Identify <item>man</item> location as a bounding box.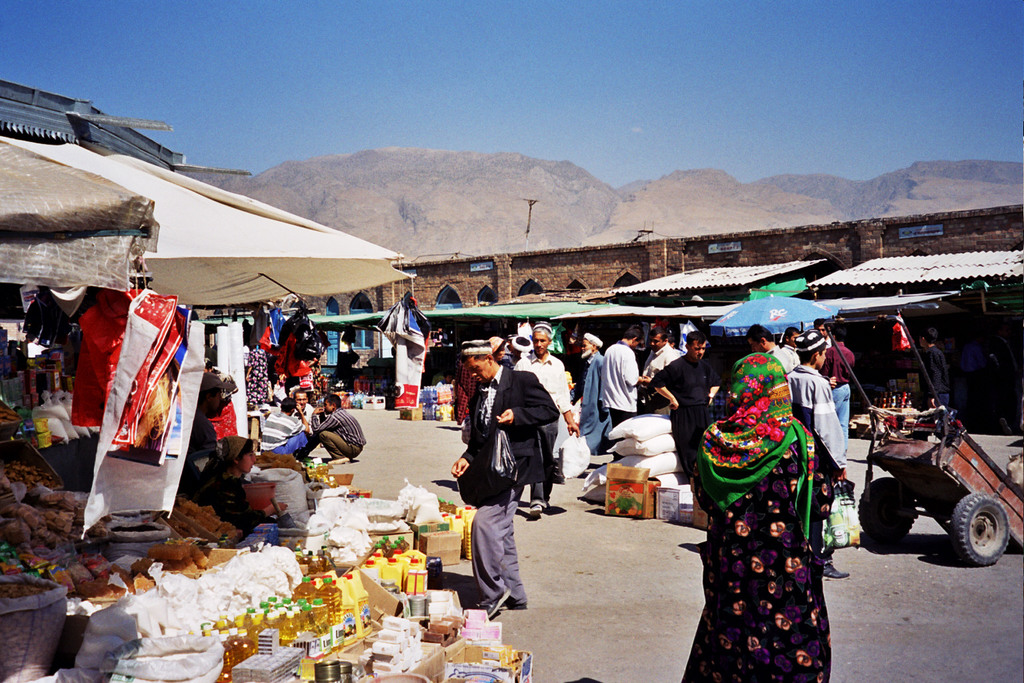
[785, 328, 855, 581].
